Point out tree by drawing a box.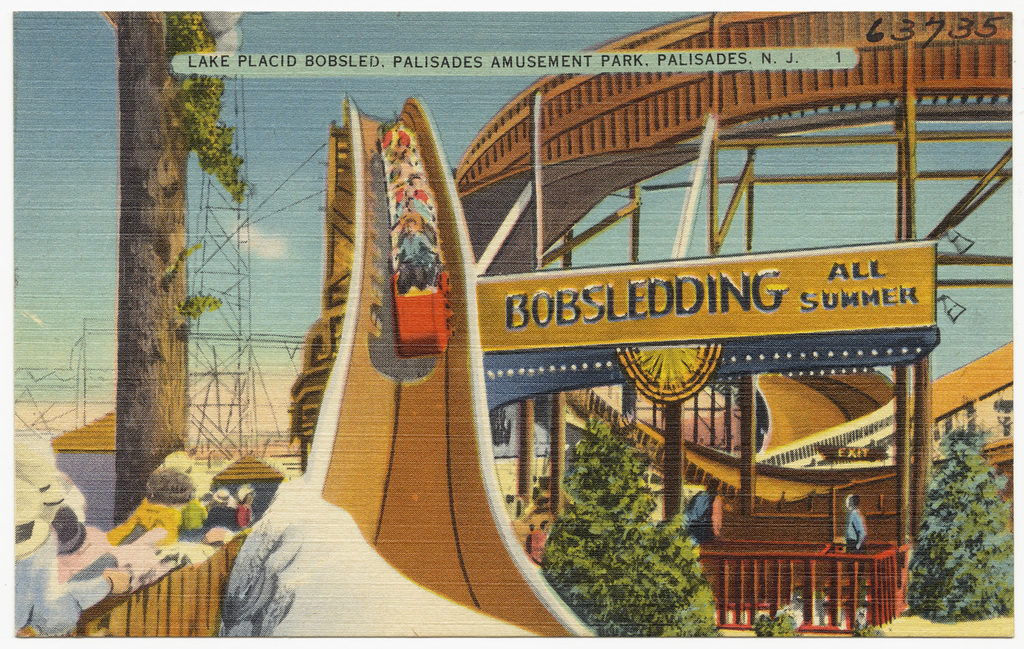
{"left": 546, "top": 412, "right": 712, "bottom": 648}.
